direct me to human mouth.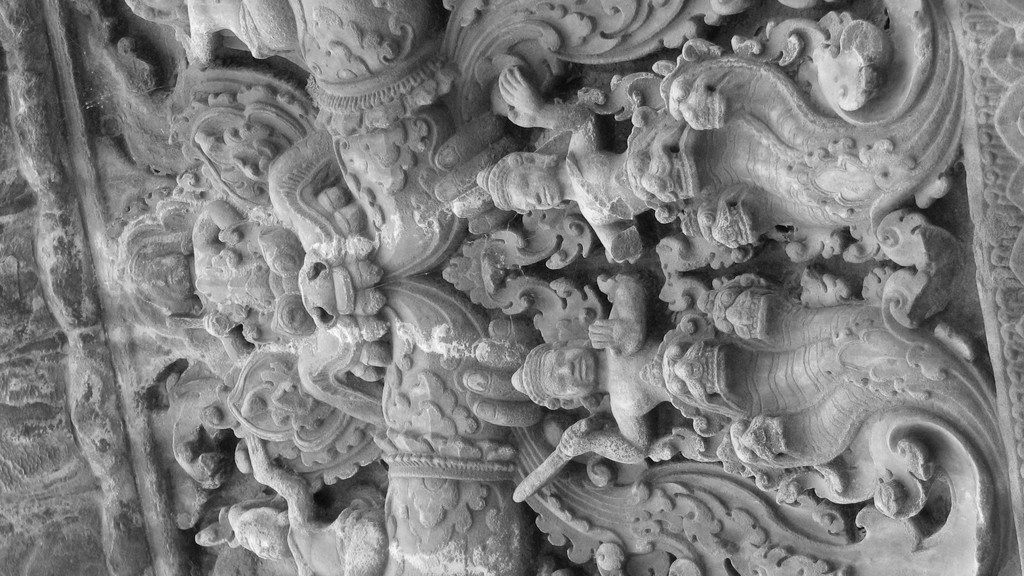
Direction: <box>577,356,584,374</box>.
